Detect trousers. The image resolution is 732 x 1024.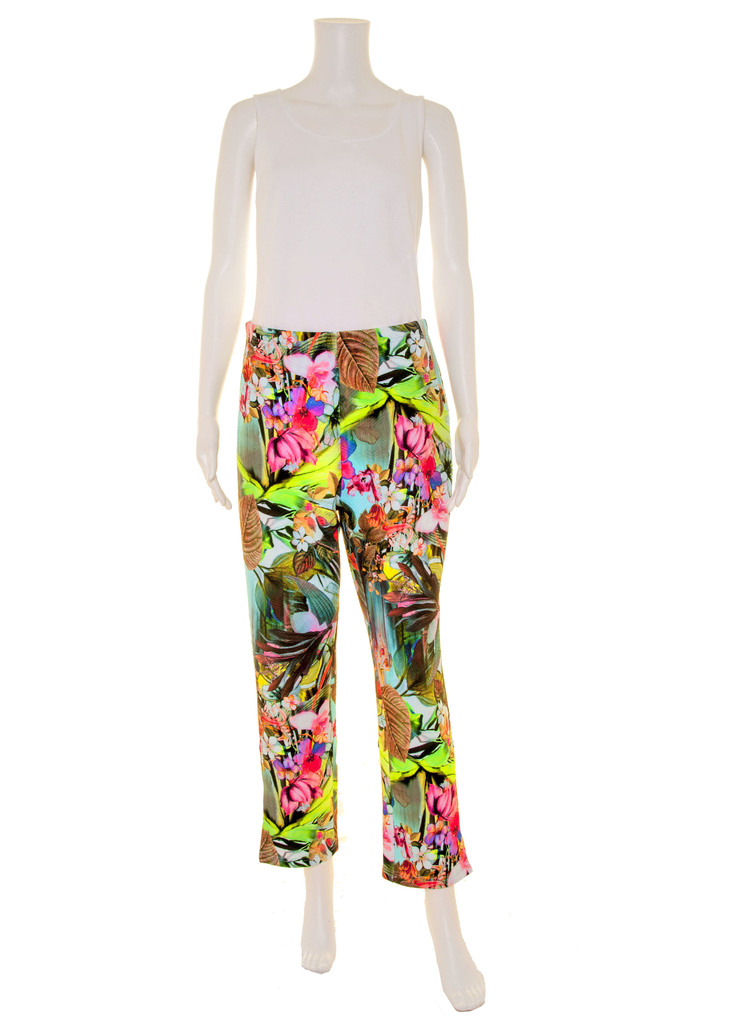
<bbox>234, 329, 477, 888</bbox>.
